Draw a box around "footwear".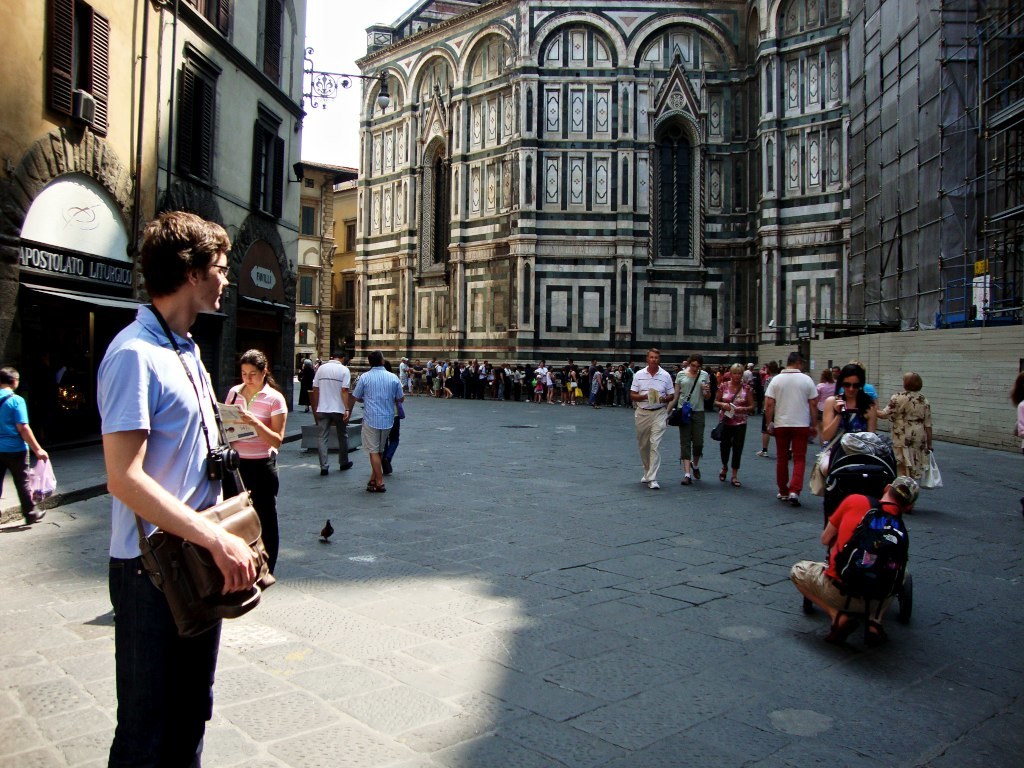
x1=322 y1=472 x2=329 y2=476.
